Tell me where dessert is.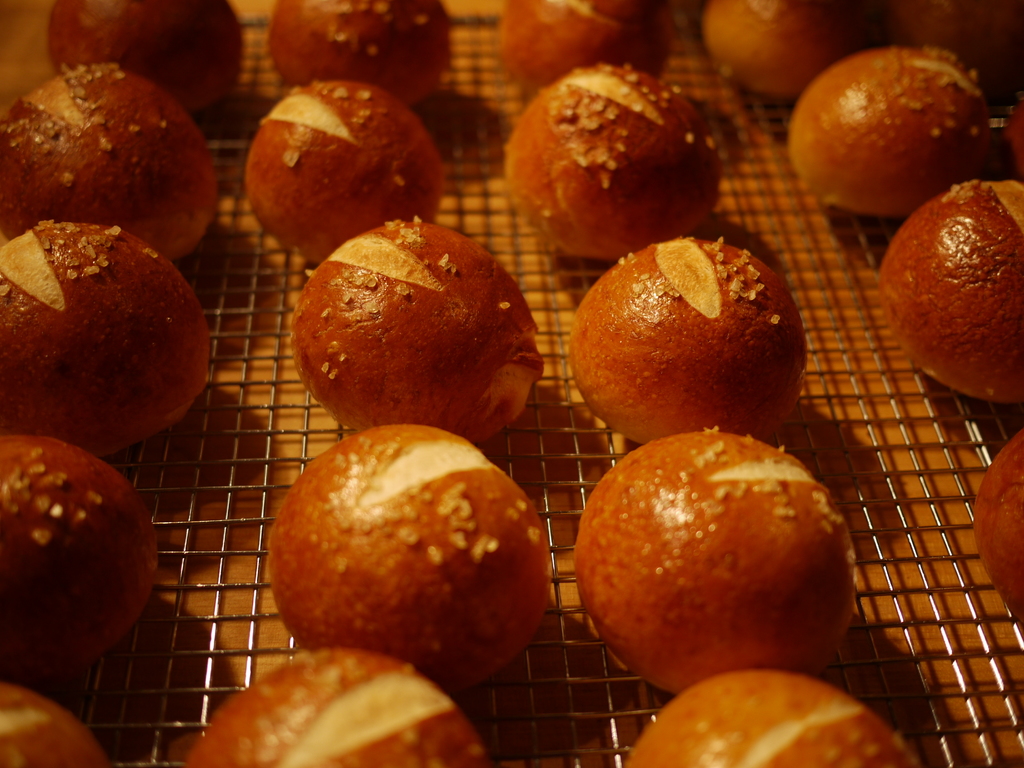
dessert is at 283 216 532 429.
